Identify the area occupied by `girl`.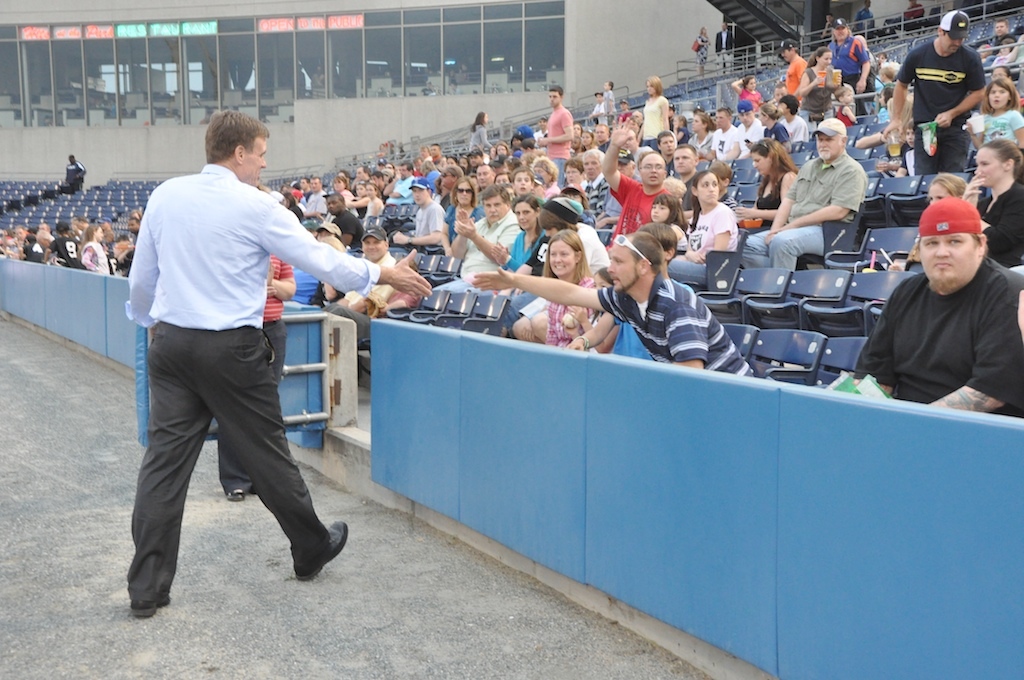
Area: x1=992 y1=35 x2=1014 y2=68.
